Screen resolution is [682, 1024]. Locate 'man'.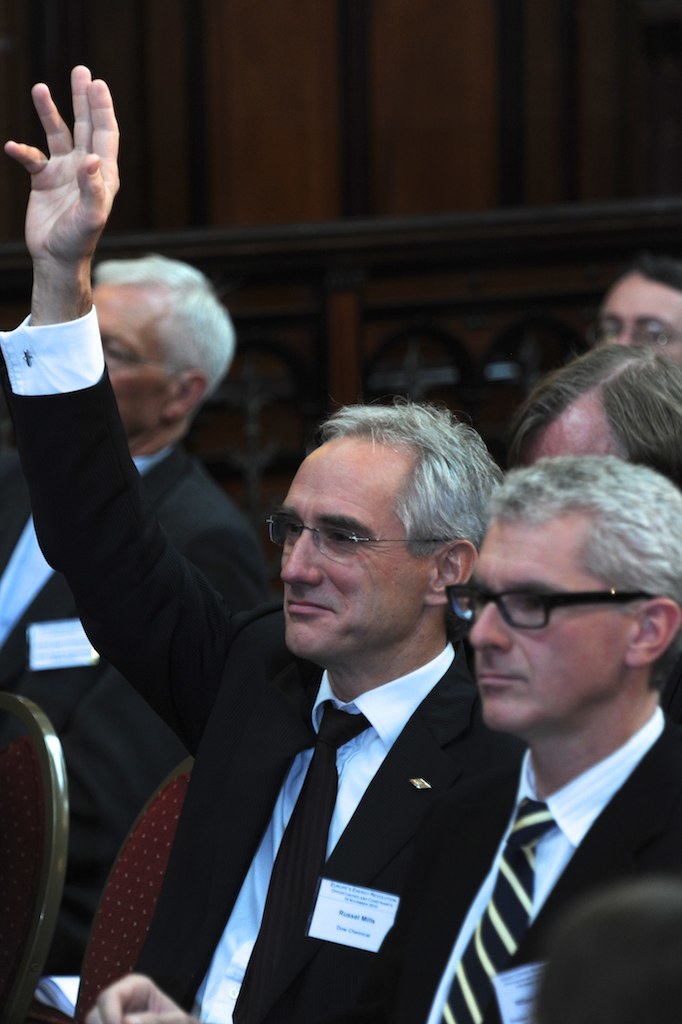
left=0, top=259, right=288, bottom=919.
